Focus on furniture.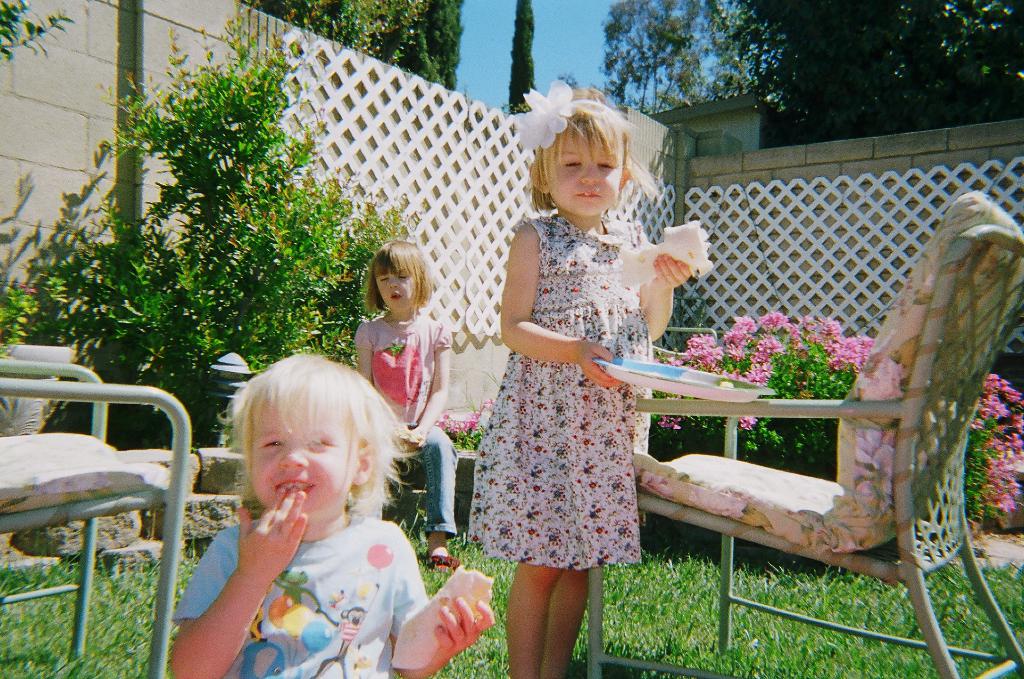
Focused at x1=593, y1=189, x2=1023, y2=678.
